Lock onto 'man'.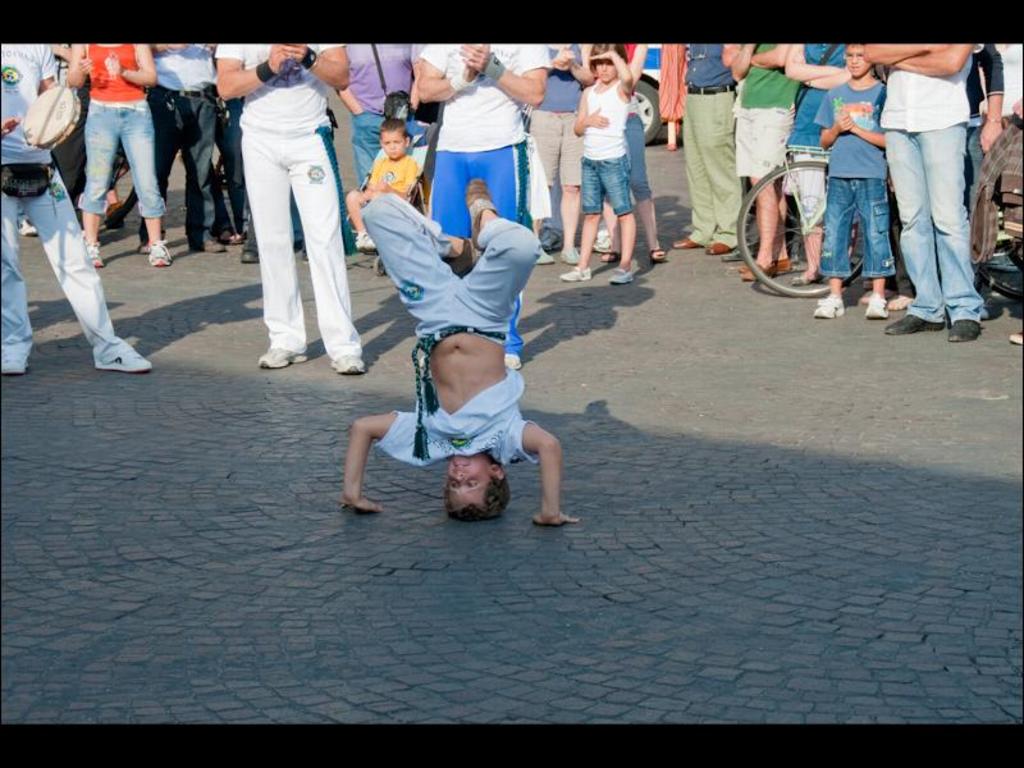
Locked: 672,41,736,252.
